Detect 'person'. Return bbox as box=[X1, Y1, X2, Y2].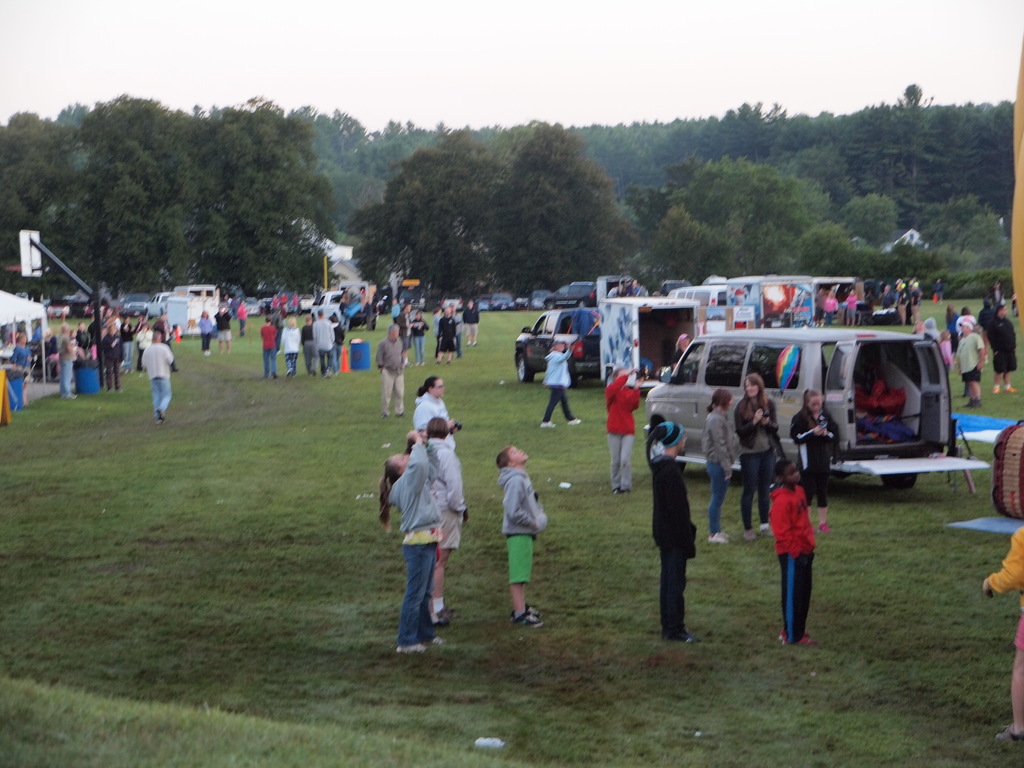
box=[389, 290, 404, 323].
